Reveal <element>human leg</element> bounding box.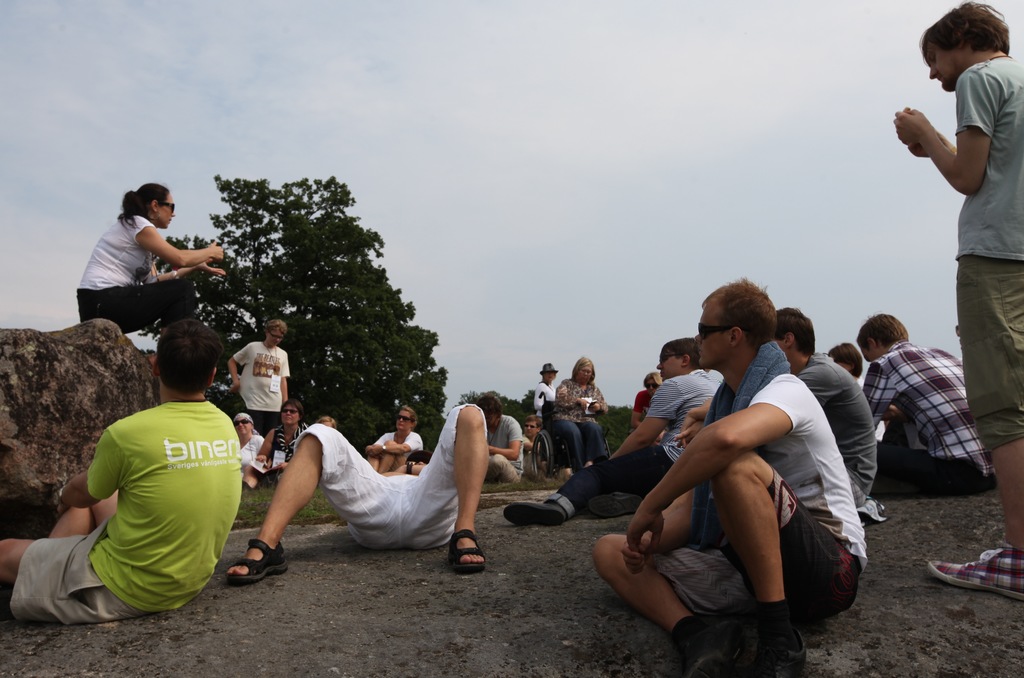
Revealed: (x1=876, y1=442, x2=997, y2=500).
